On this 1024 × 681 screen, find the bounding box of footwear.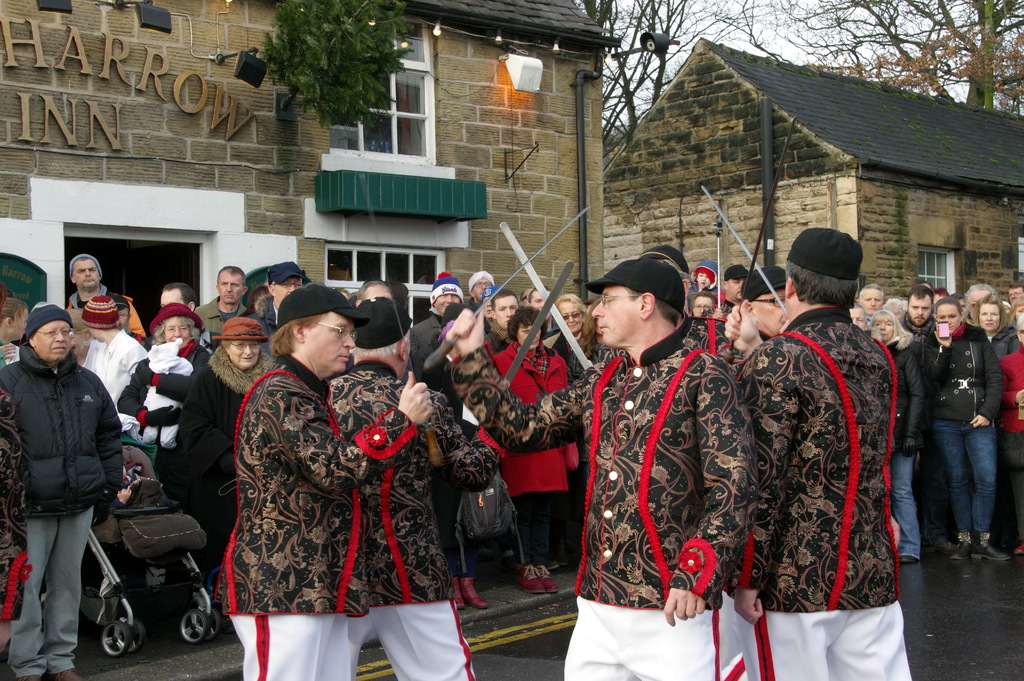
Bounding box: bbox(456, 574, 488, 613).
